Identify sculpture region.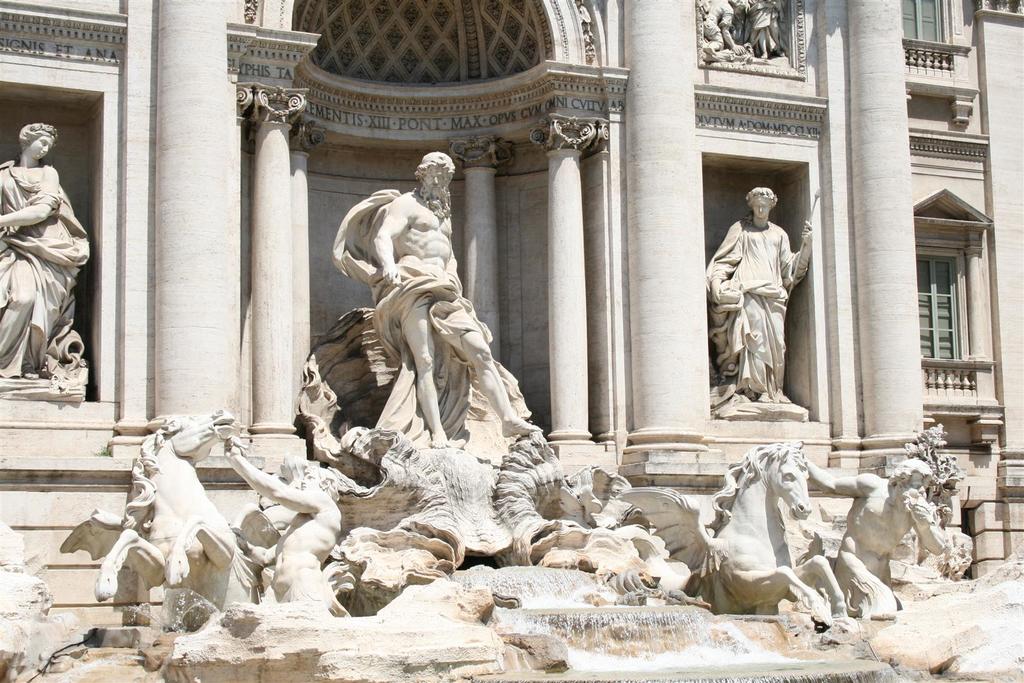
Region: 806,457,947,625.
